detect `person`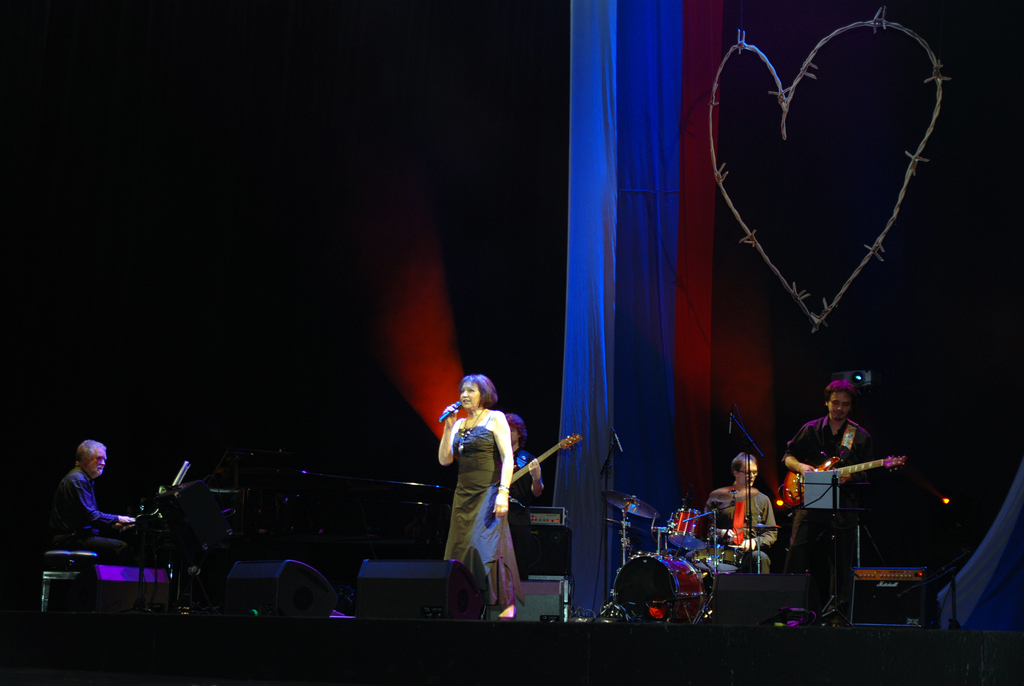
<region>783, 380, 874, 623</region>
